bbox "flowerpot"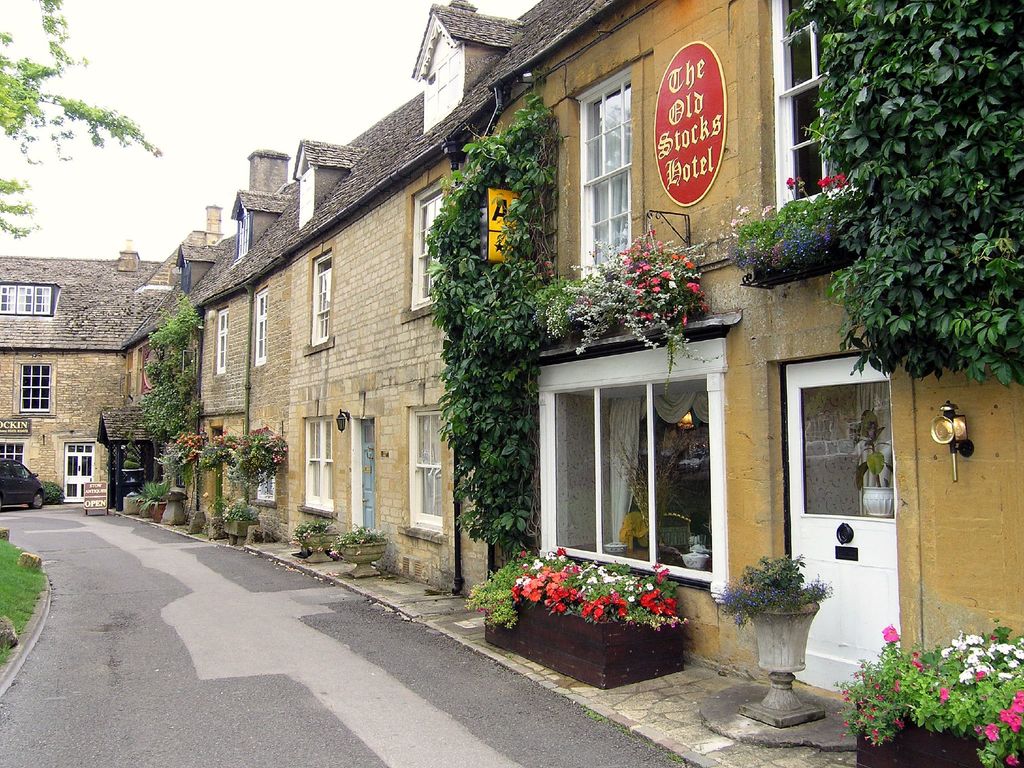
box=[861, 484, 895, 521]
